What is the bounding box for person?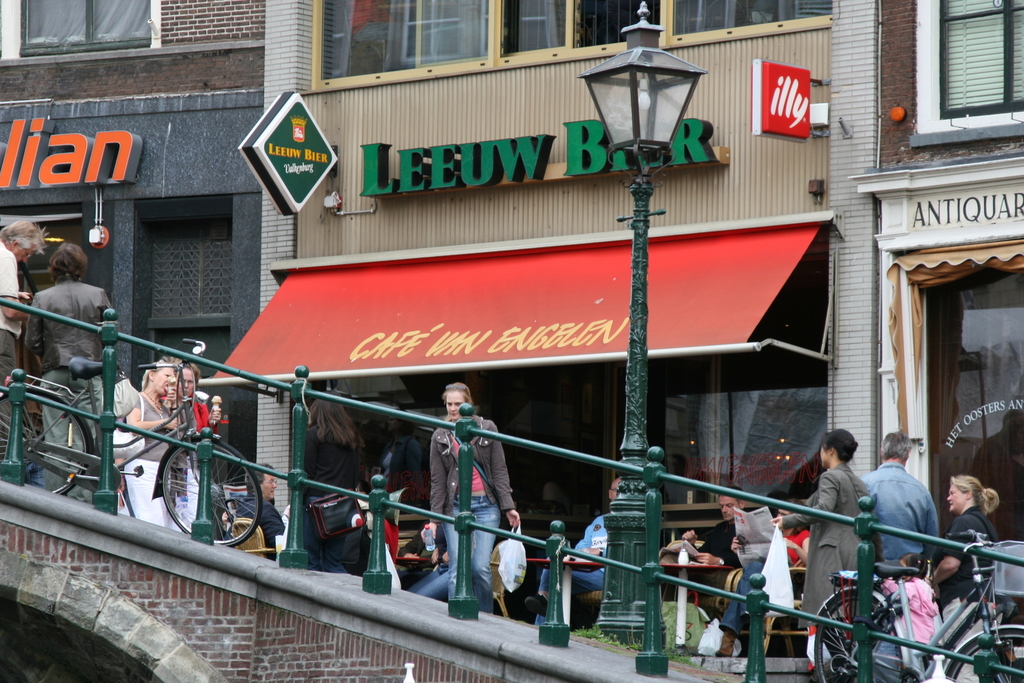
784, 432, 874, 670.
